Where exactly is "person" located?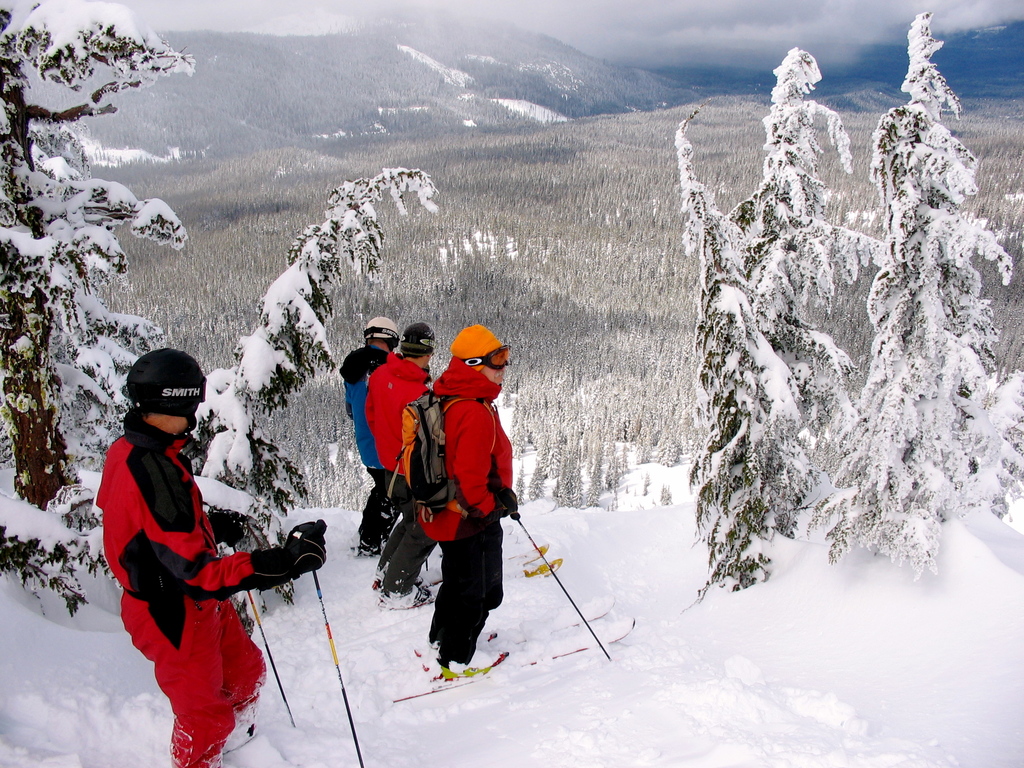
Its bounding box is detection(342, 319, 391, 555).
